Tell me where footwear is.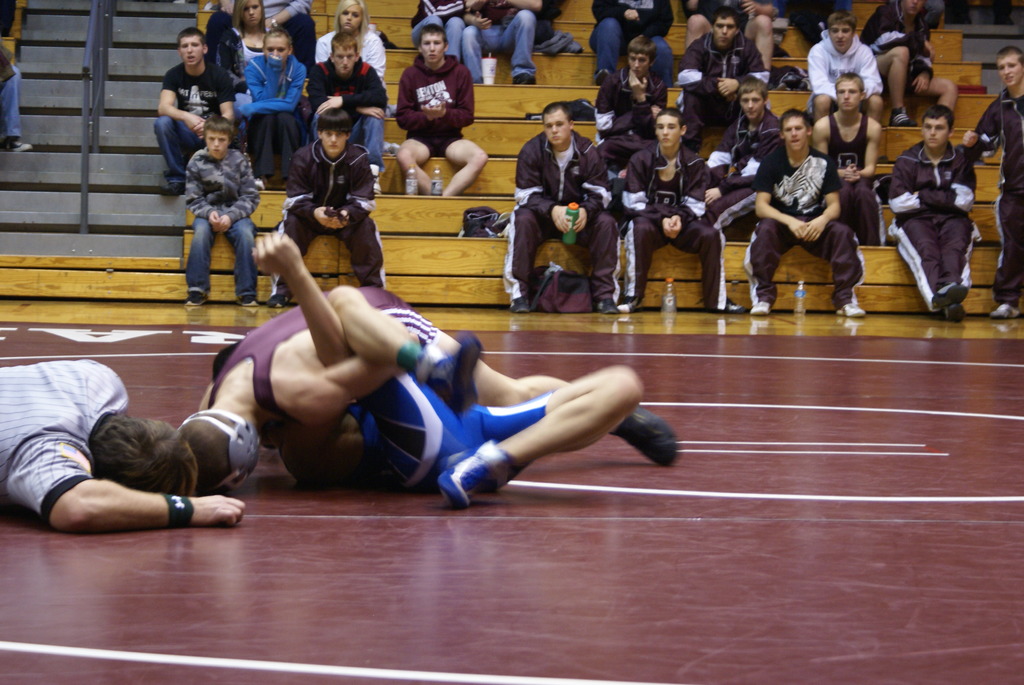
footwear is at 184, 288, 211, 305.
